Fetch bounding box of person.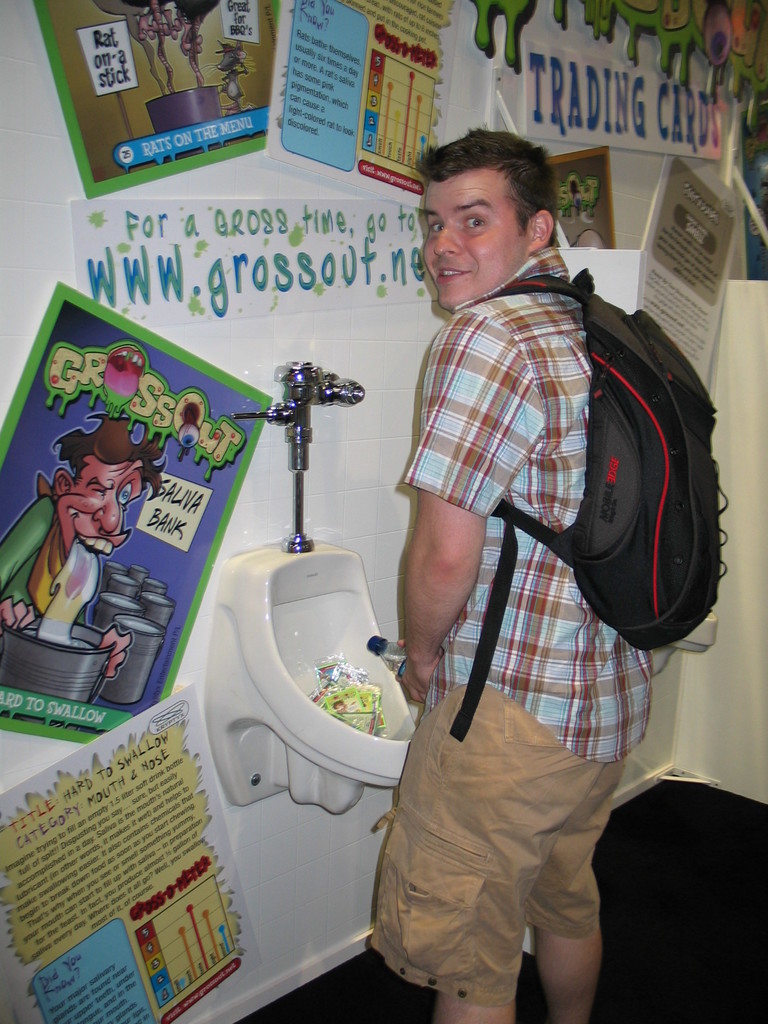
Bbox: bbox=(368, 125, 698, 993).
